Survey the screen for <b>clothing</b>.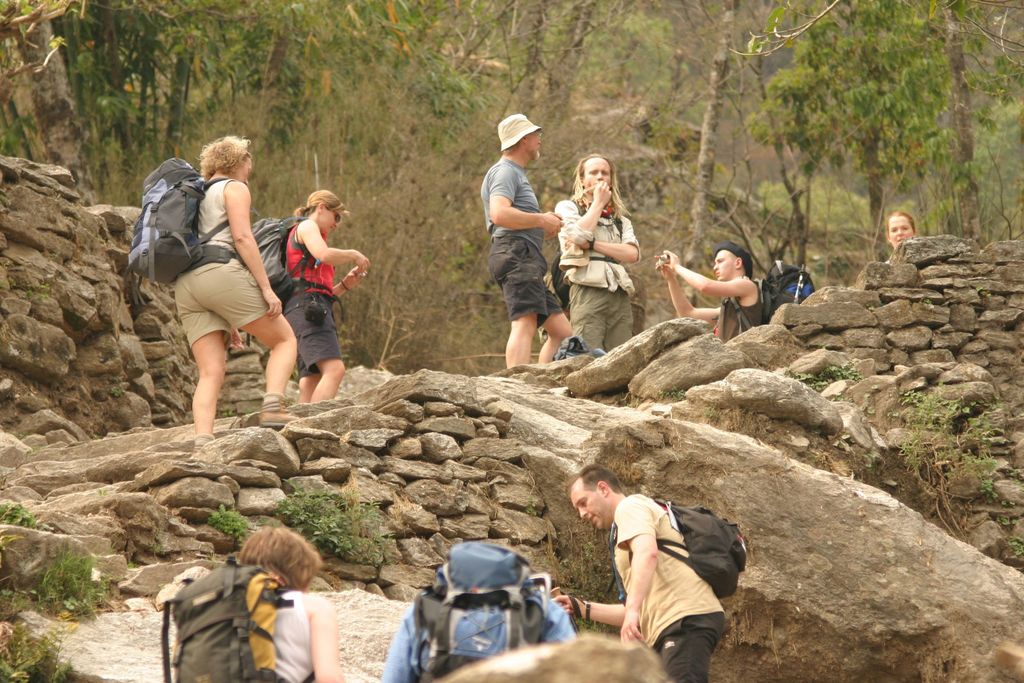
Survey found: 169 168 279 360.
